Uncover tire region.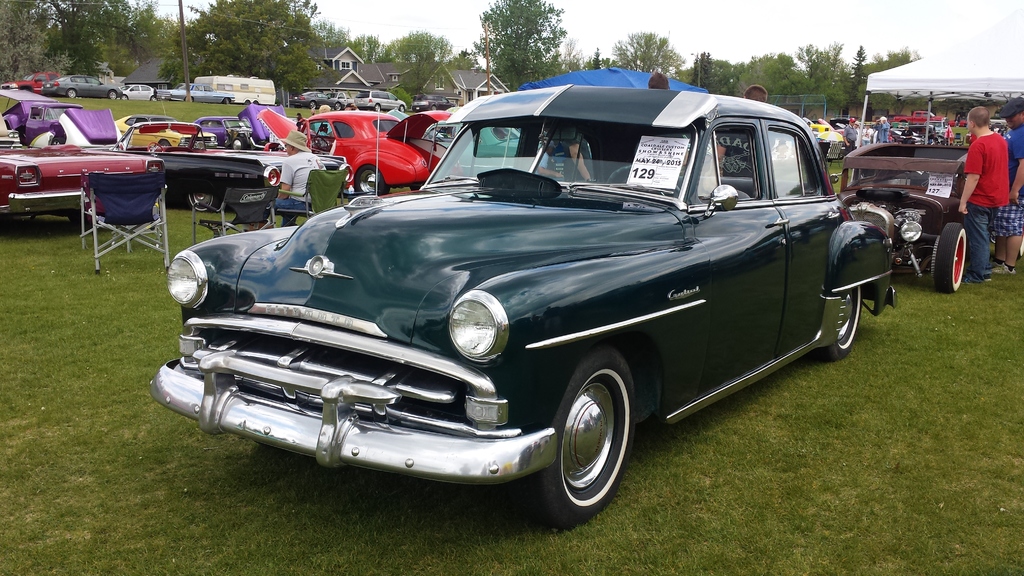
Uncovered: BBox(120, 93, 130, 100).
